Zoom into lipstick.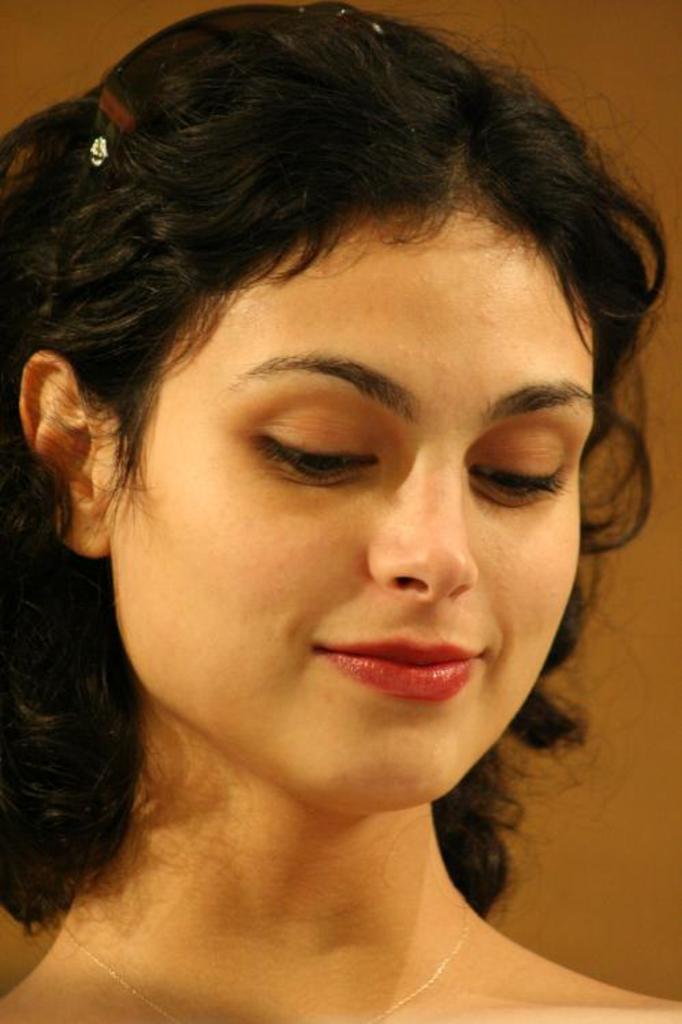
Zoom target: bbox=(308, 630, 478, 710).
